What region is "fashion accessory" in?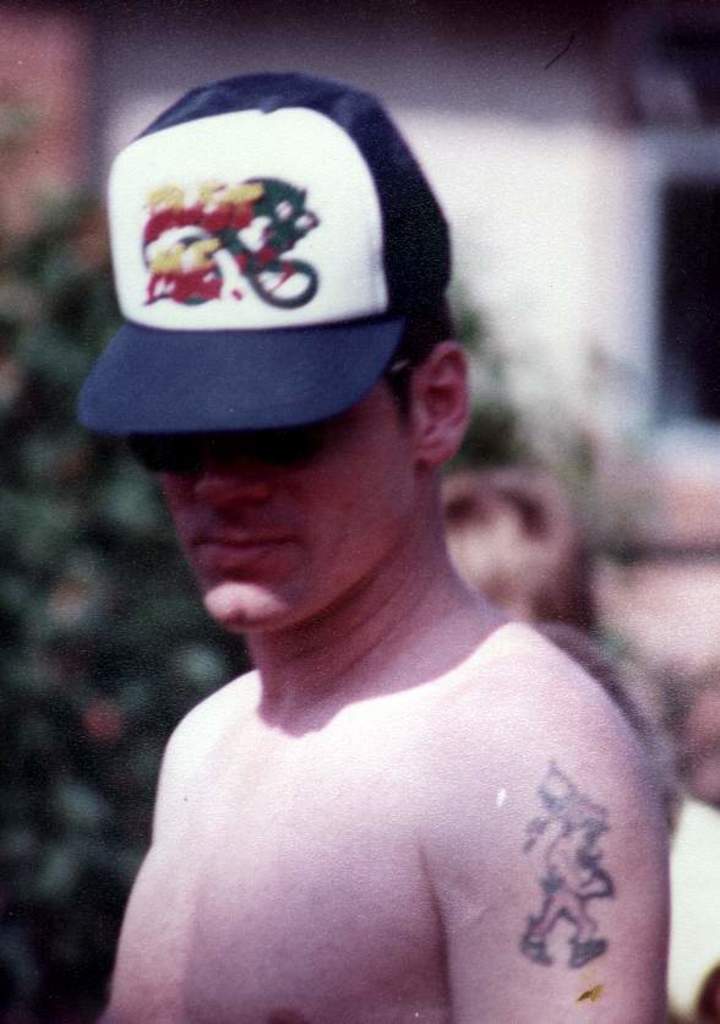
crop(77, 70, 456, 415).
